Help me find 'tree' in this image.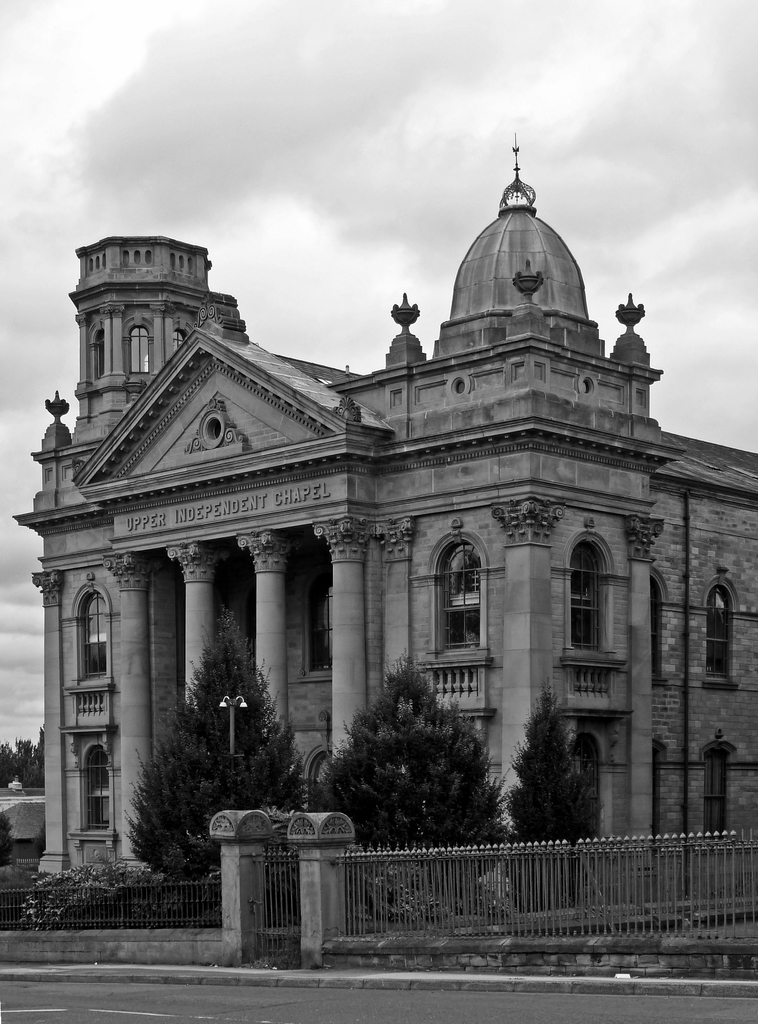
Found it: (left=134, top=612, right=302, bottom=886).
